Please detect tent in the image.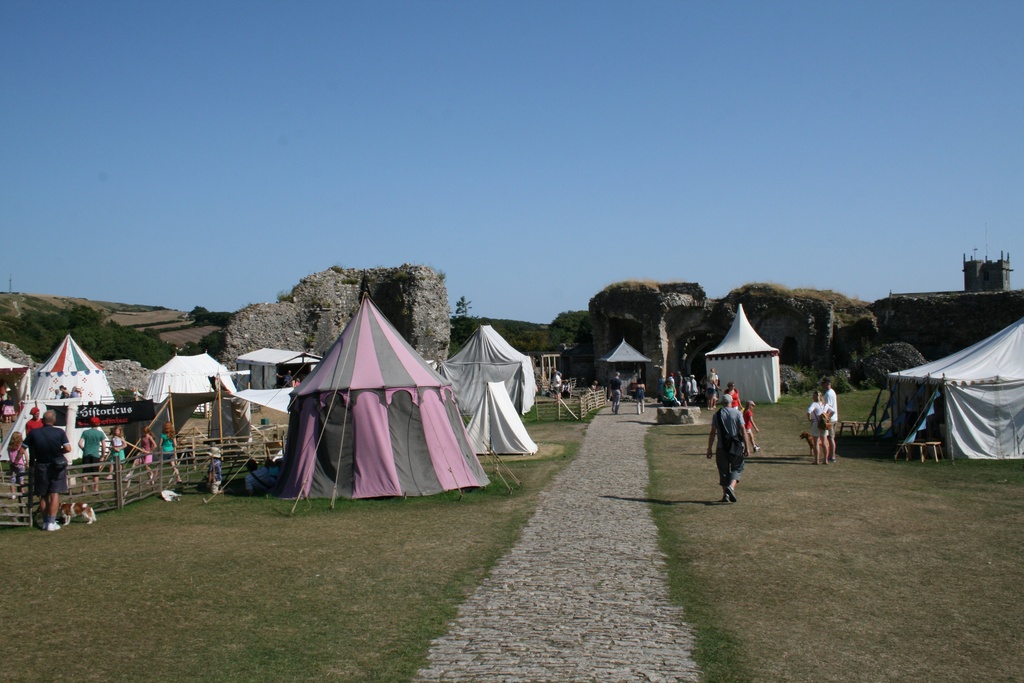
region(150, 343, 250, 452).
